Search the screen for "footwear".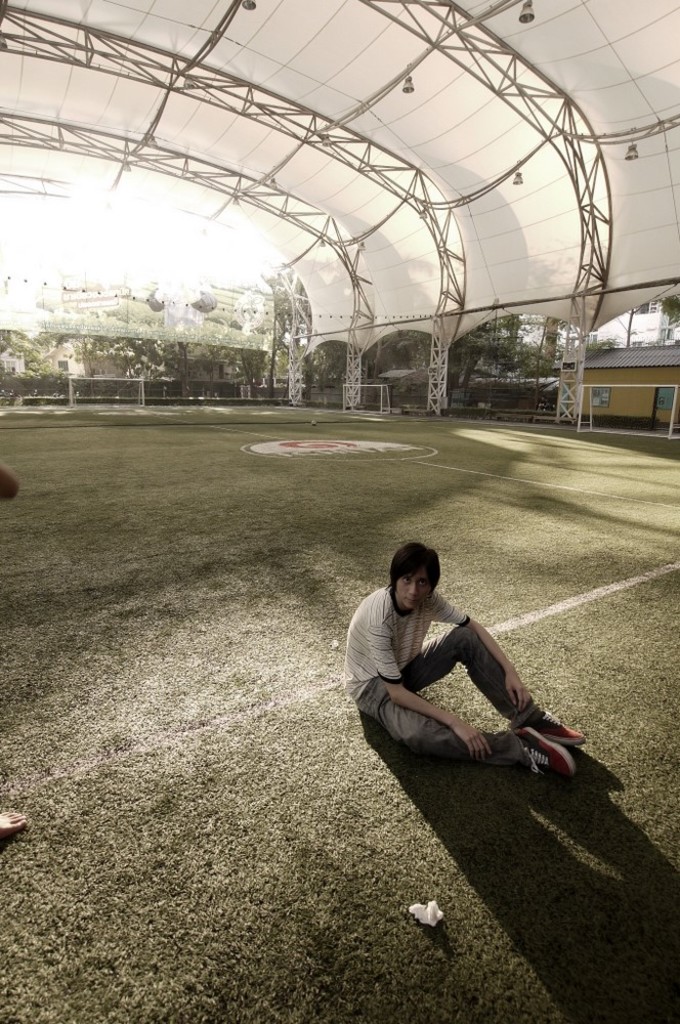
Found at box=[508, 718, 581, 785].
